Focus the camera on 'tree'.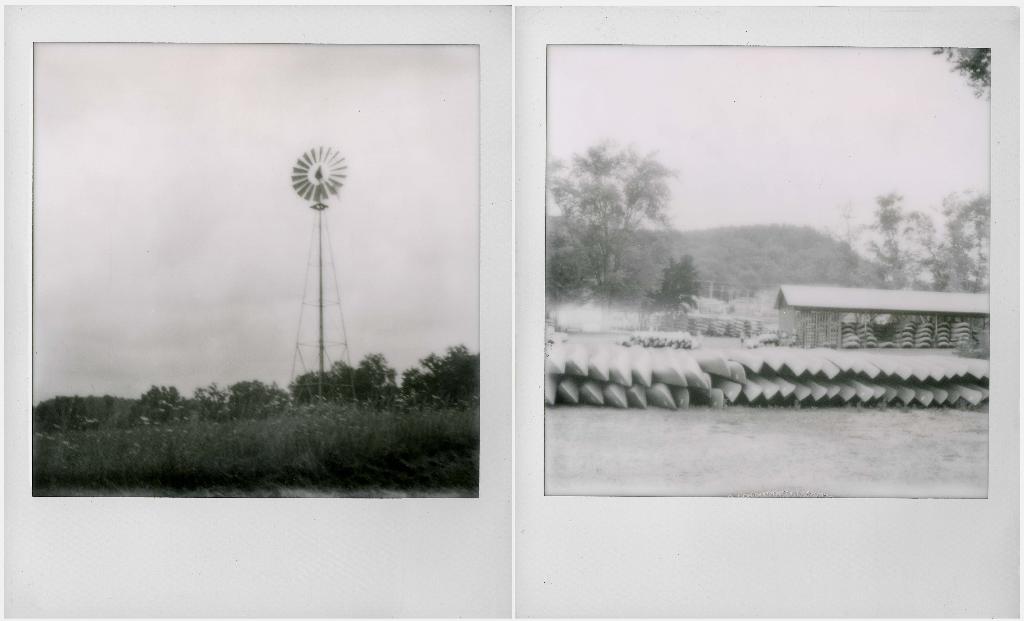
Focus region: x1=934 y1=44 x2=989 y2=104.
